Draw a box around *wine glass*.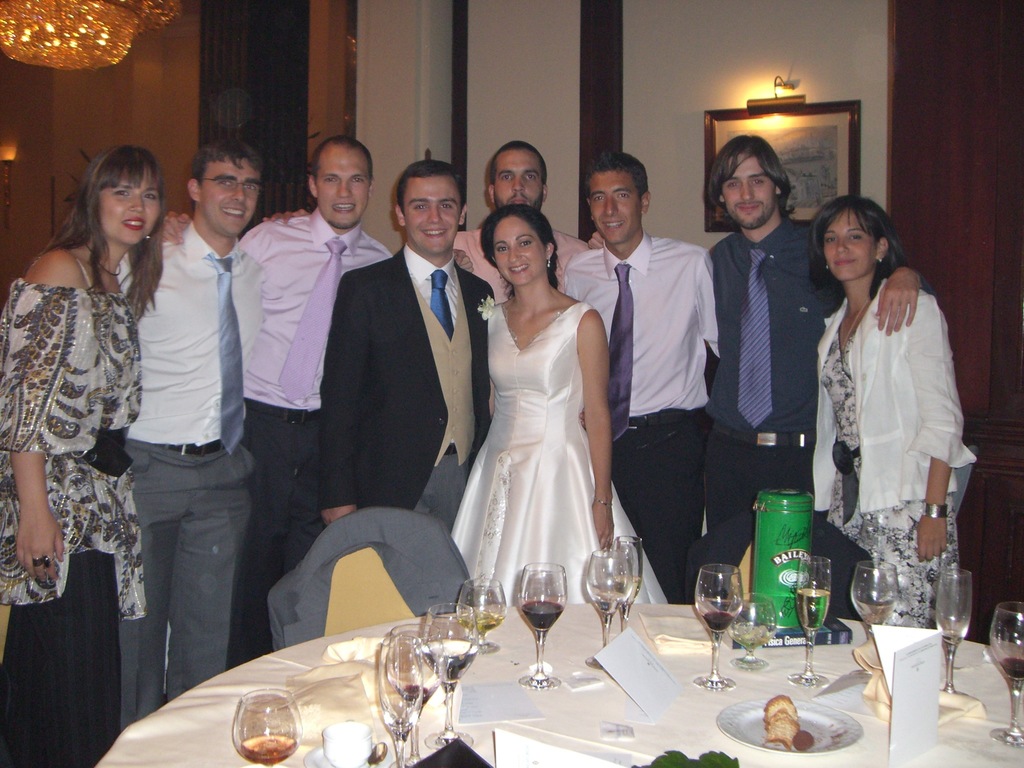
rect(728, 590, 773, 673).
